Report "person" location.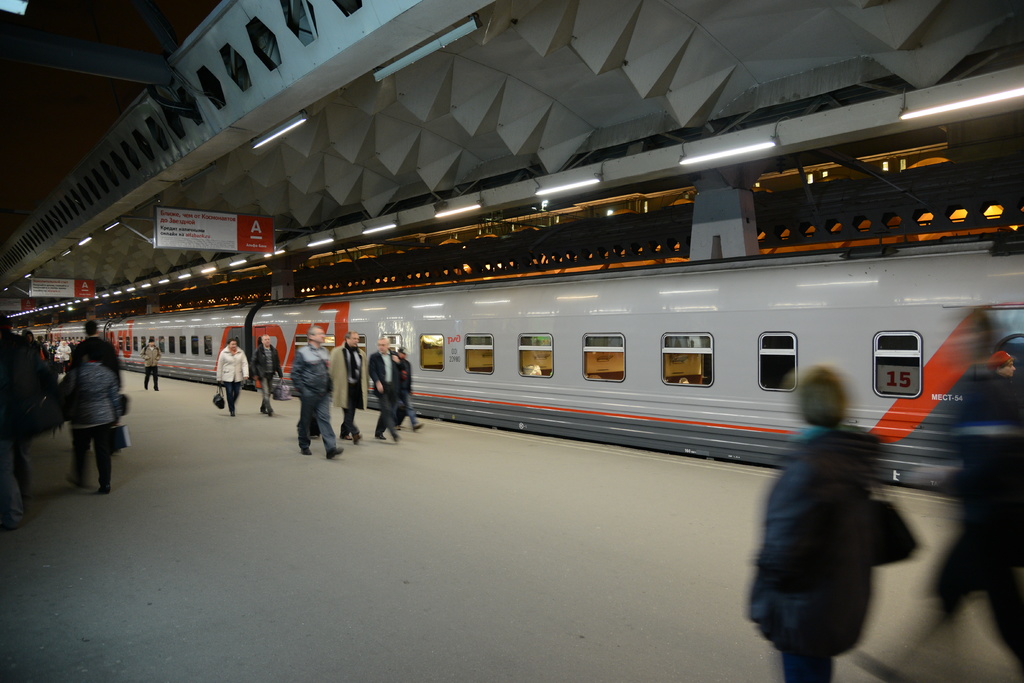
Report: <bbox>291, 320, 348, 461</bbox>.
